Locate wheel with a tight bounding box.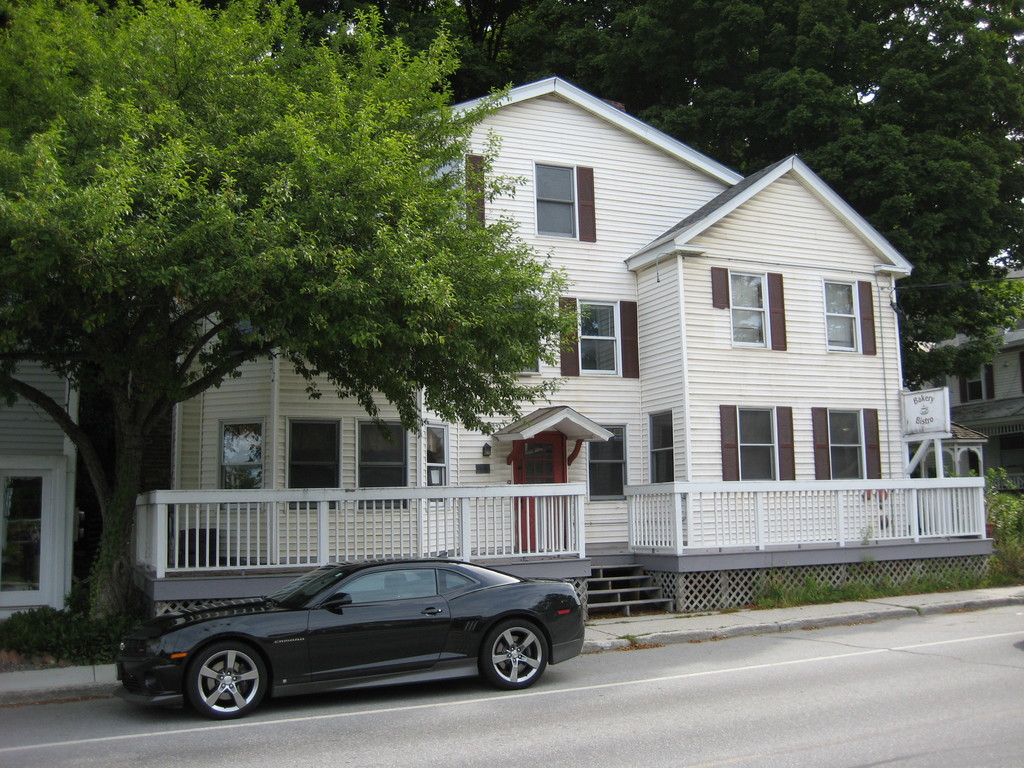
483:620:545:692.
